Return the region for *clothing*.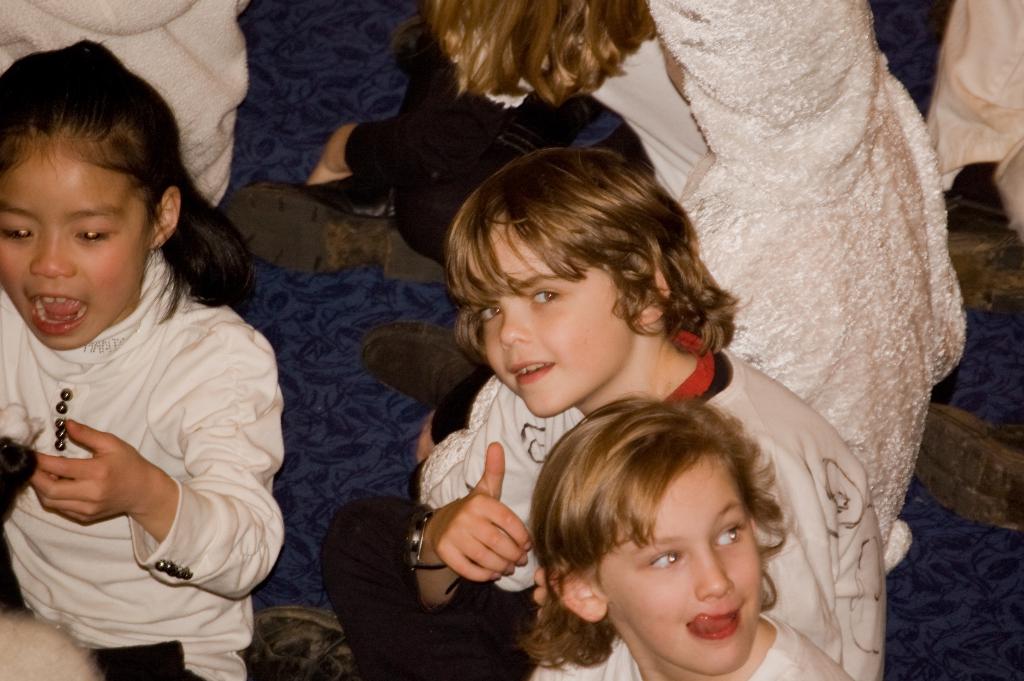
[left=522, top=609, right=858, bottom=680].
